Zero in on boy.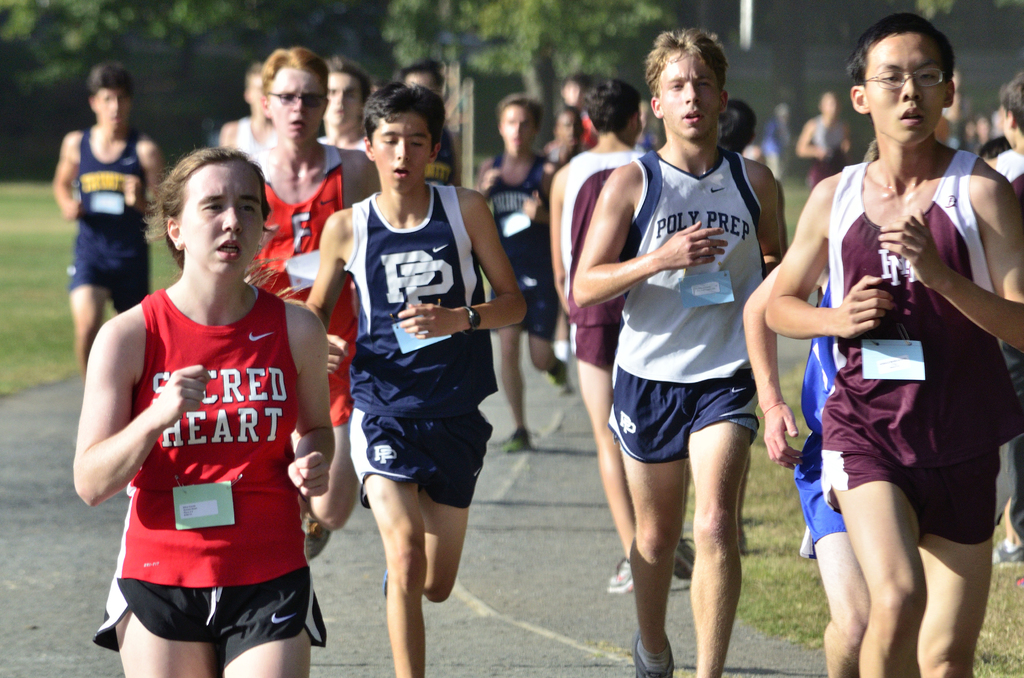
Zeroed in: locate(308, 82, 529, 677).
